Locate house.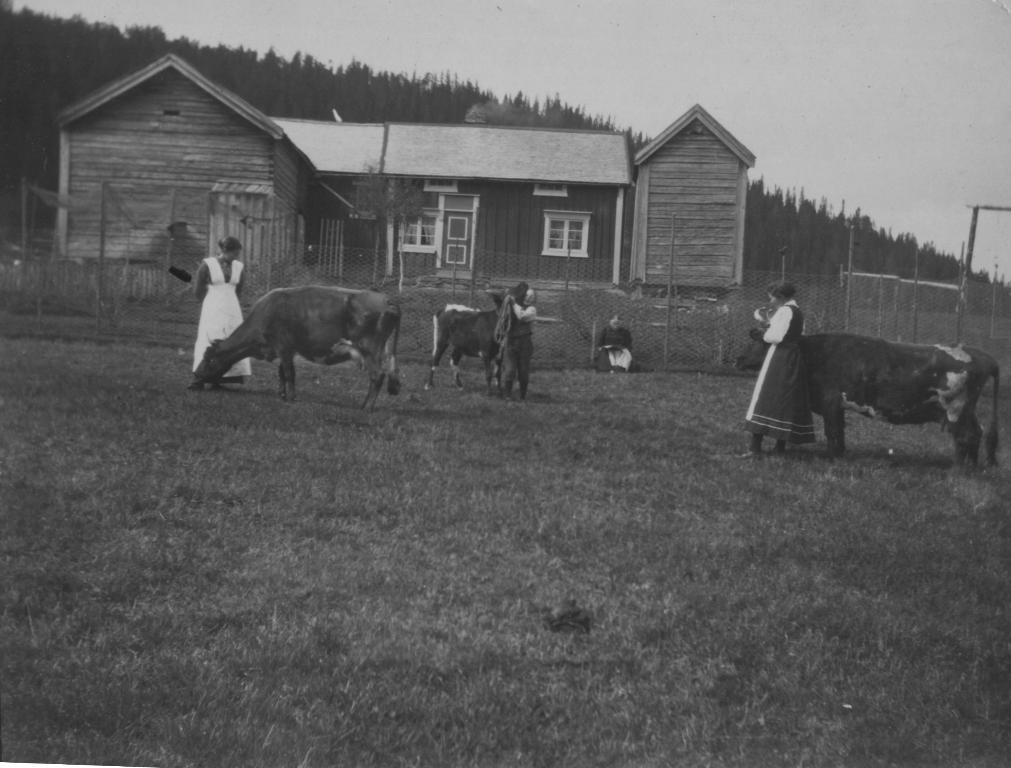
Bounding box: 615 100 765 293.
